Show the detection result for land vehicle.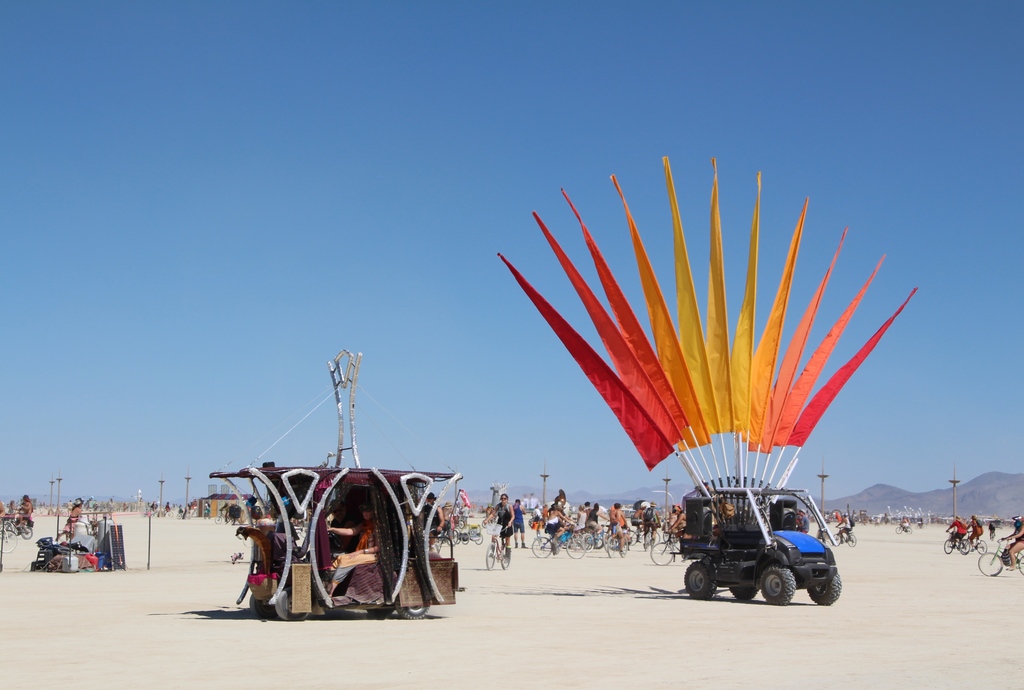
crop(667, 485, 851, 610).
